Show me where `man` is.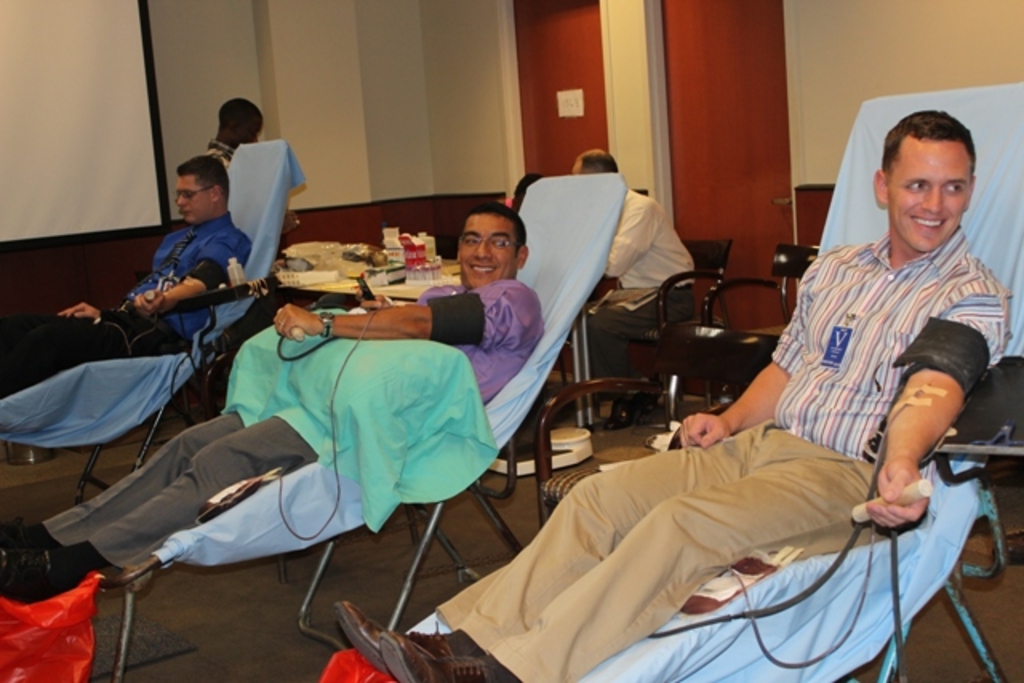
`man` is at select_region(330, 104, 1006, 681).
